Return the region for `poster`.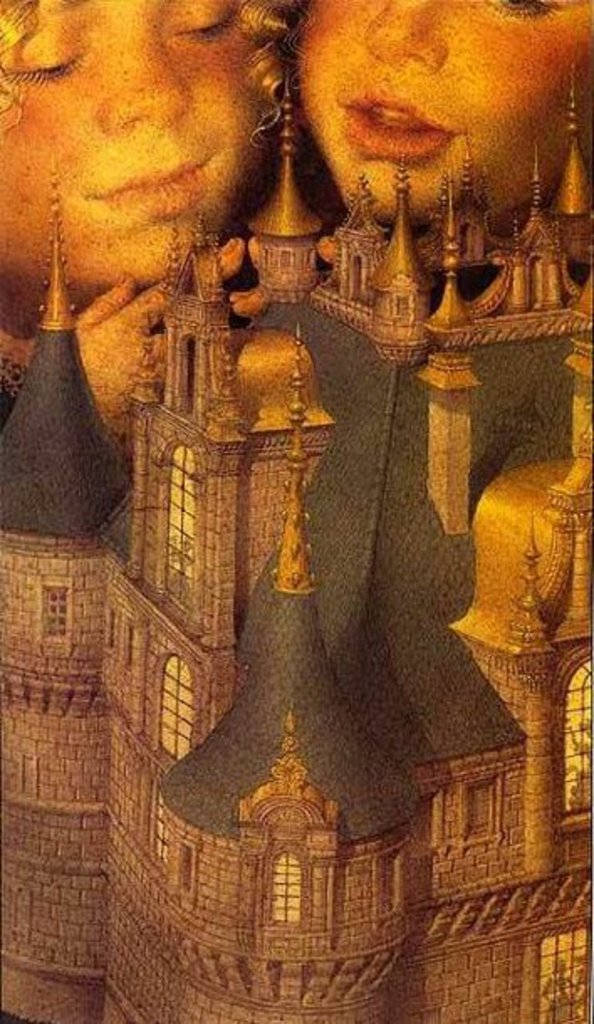
BBox(0, 0, 592, 1022).
